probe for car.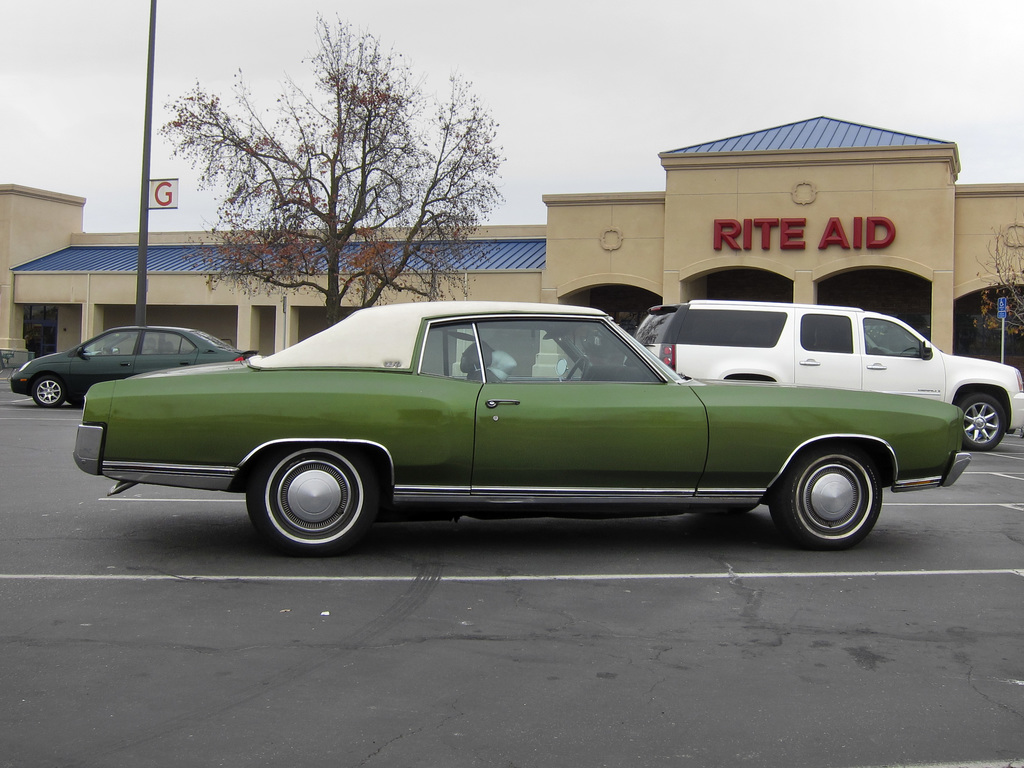
Probe result: [70, 300, 972, 553].
